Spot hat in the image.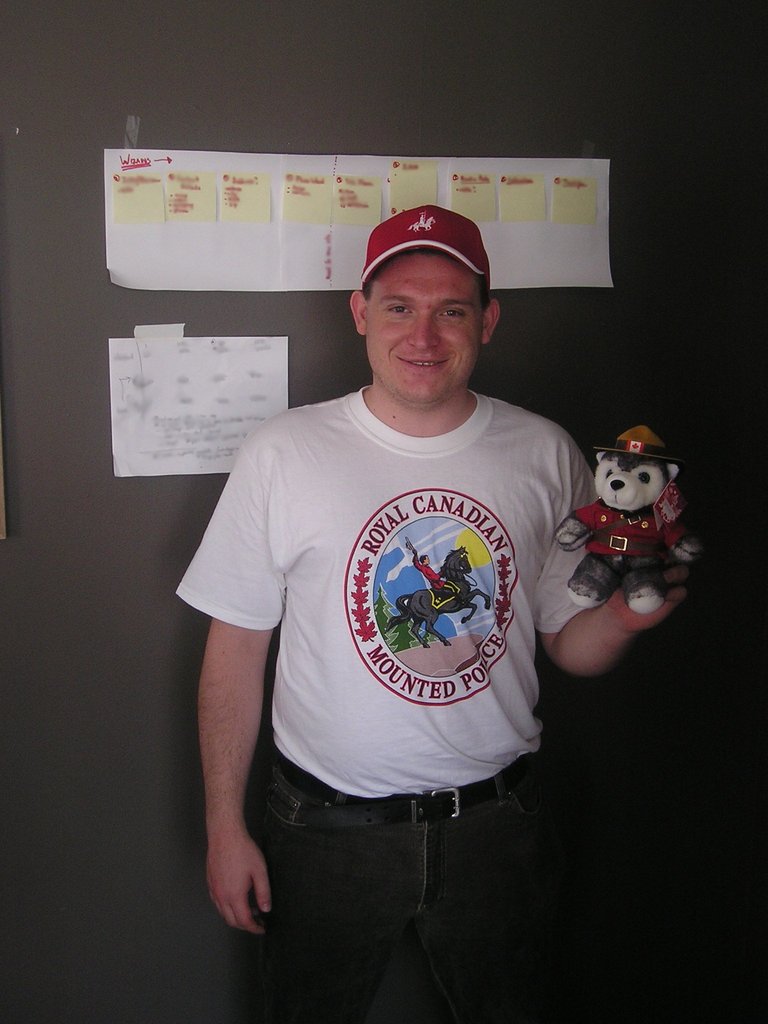
hat found at {"x1": 351, "y1": 204, "x2": 499, "y2": 295}.
